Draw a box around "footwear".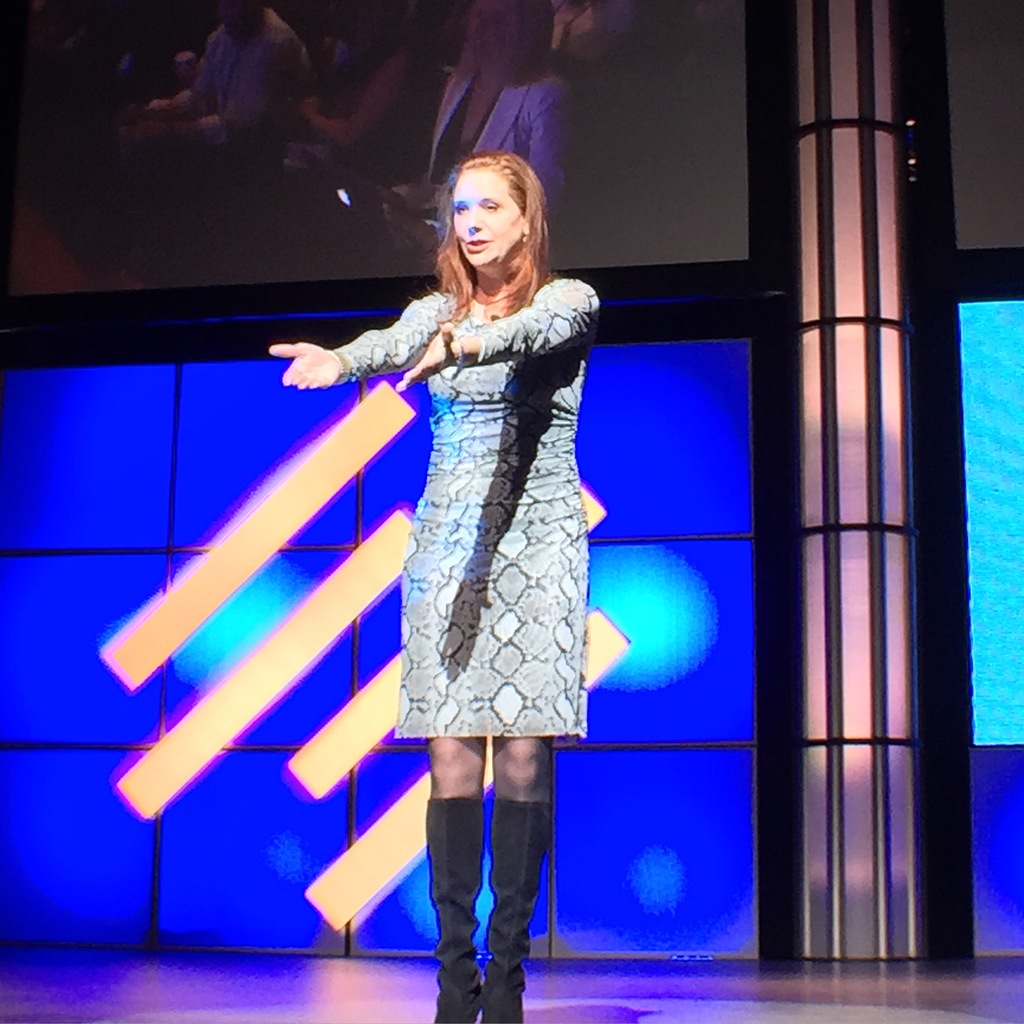
(left=428, top=799, right=487, bottom=1023).
